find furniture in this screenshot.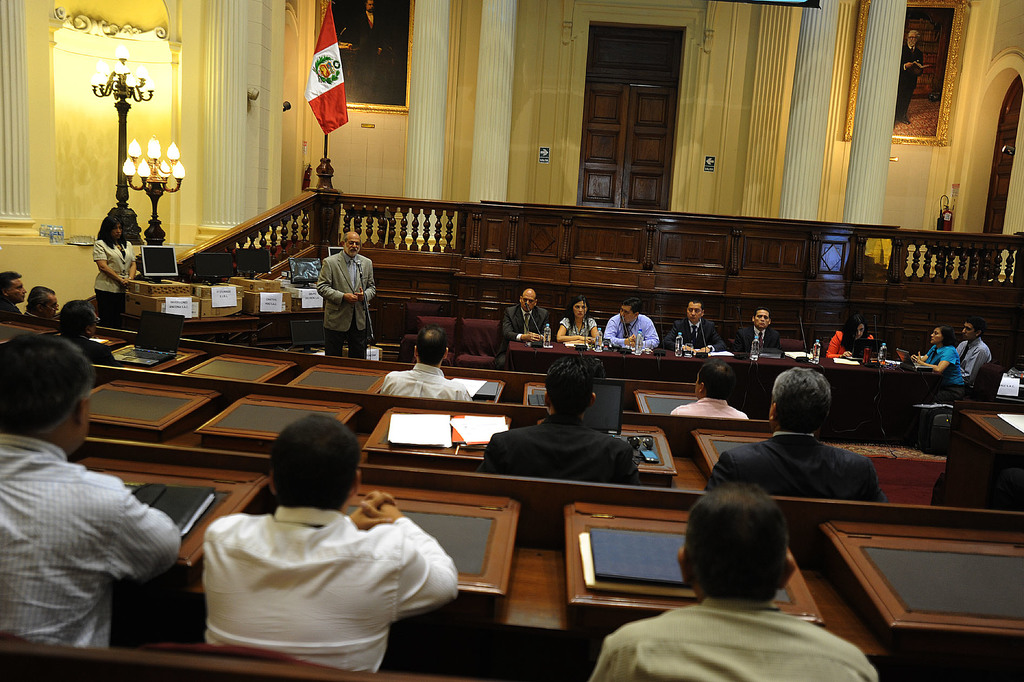
The bounding box for furniture is 455/316/504/369.
